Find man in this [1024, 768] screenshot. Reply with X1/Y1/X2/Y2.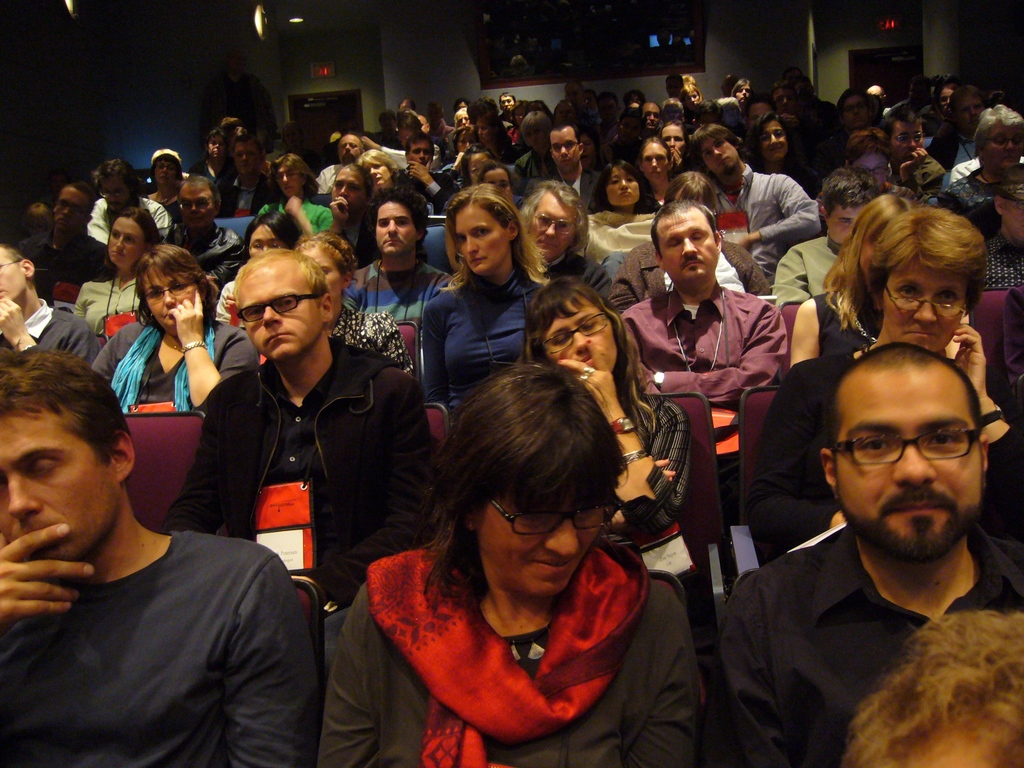
84/153/172/249.
